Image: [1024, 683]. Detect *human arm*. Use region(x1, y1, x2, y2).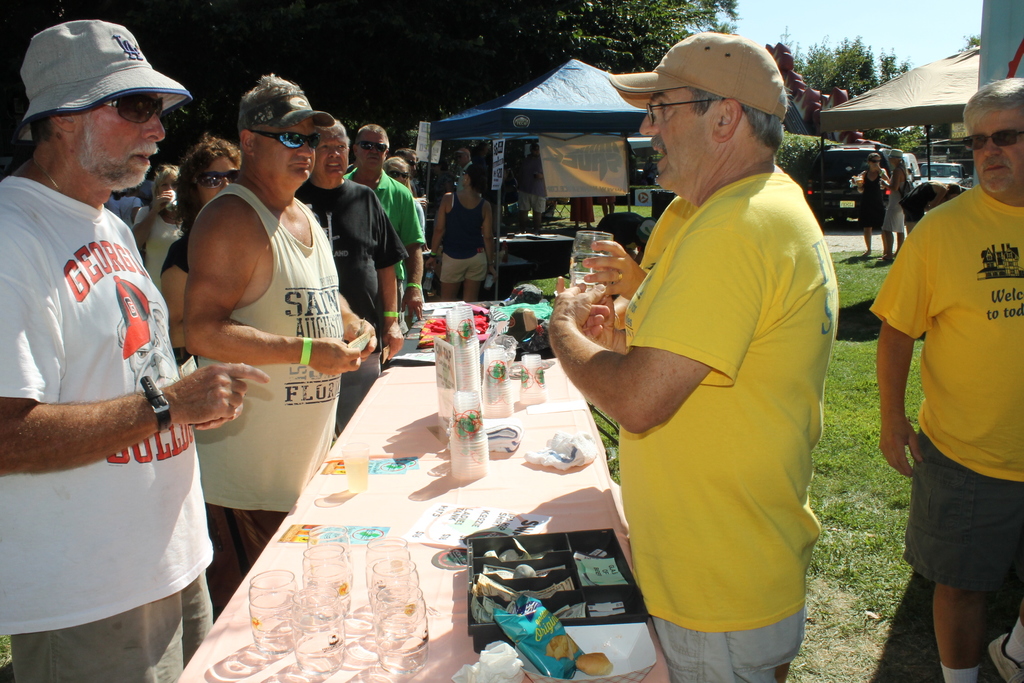
region(401, 186, 431, 324).
